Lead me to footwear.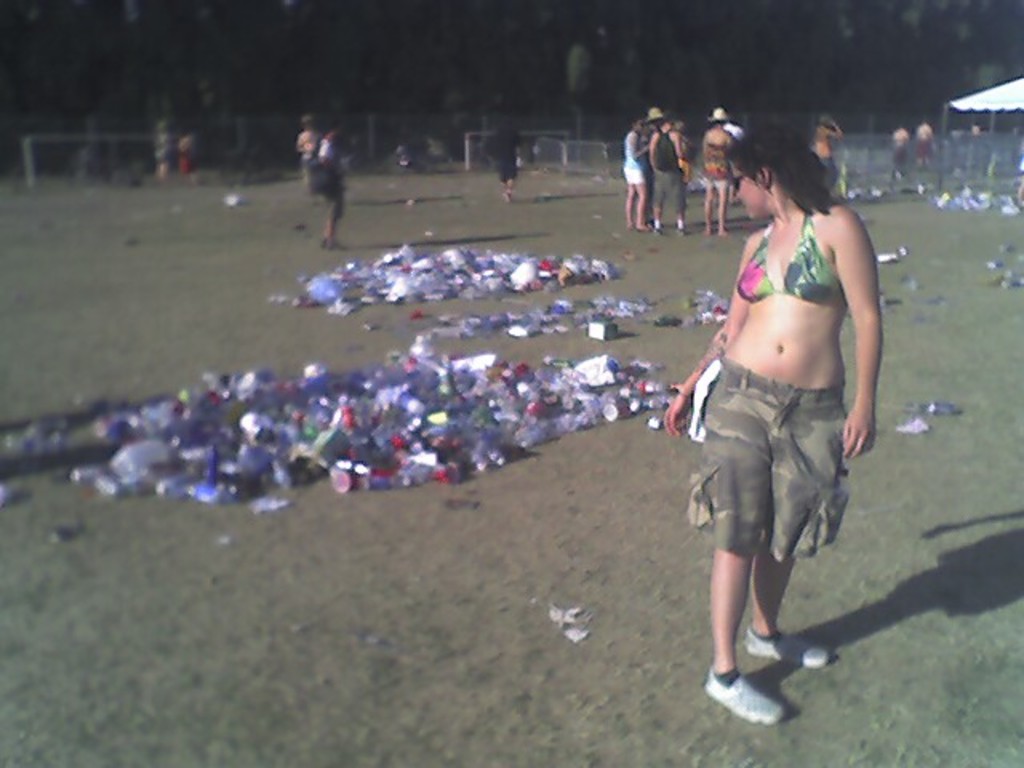
Lead to bbox=(741, 634, 830, 672).
